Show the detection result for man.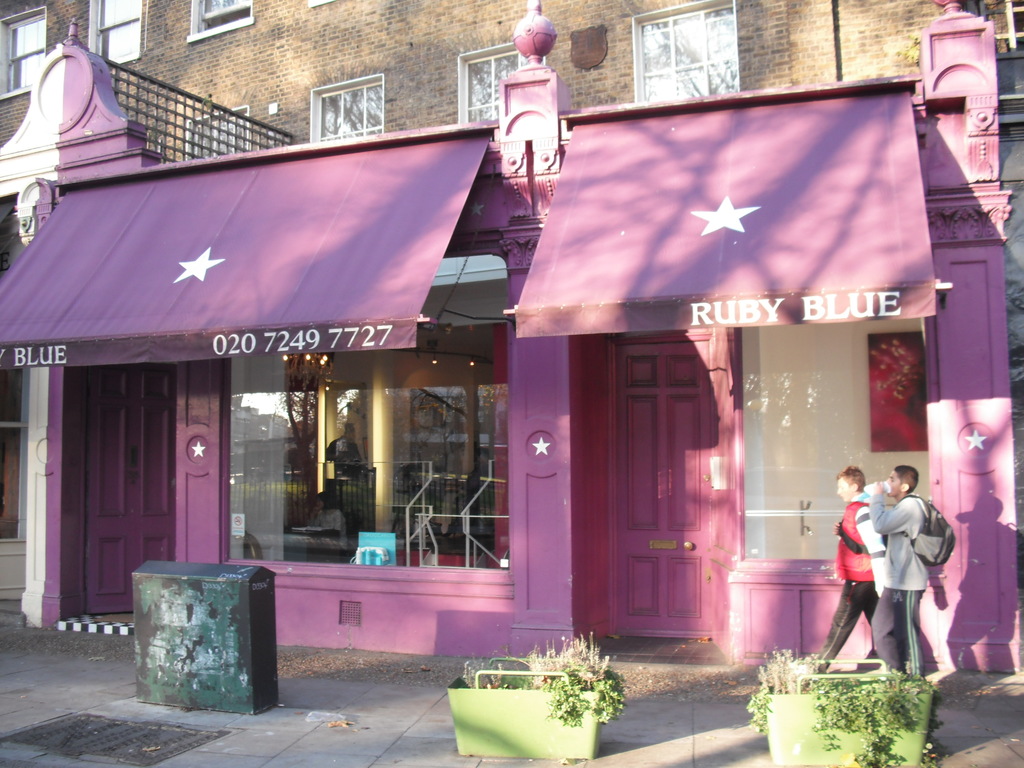
808:465:881:676.
